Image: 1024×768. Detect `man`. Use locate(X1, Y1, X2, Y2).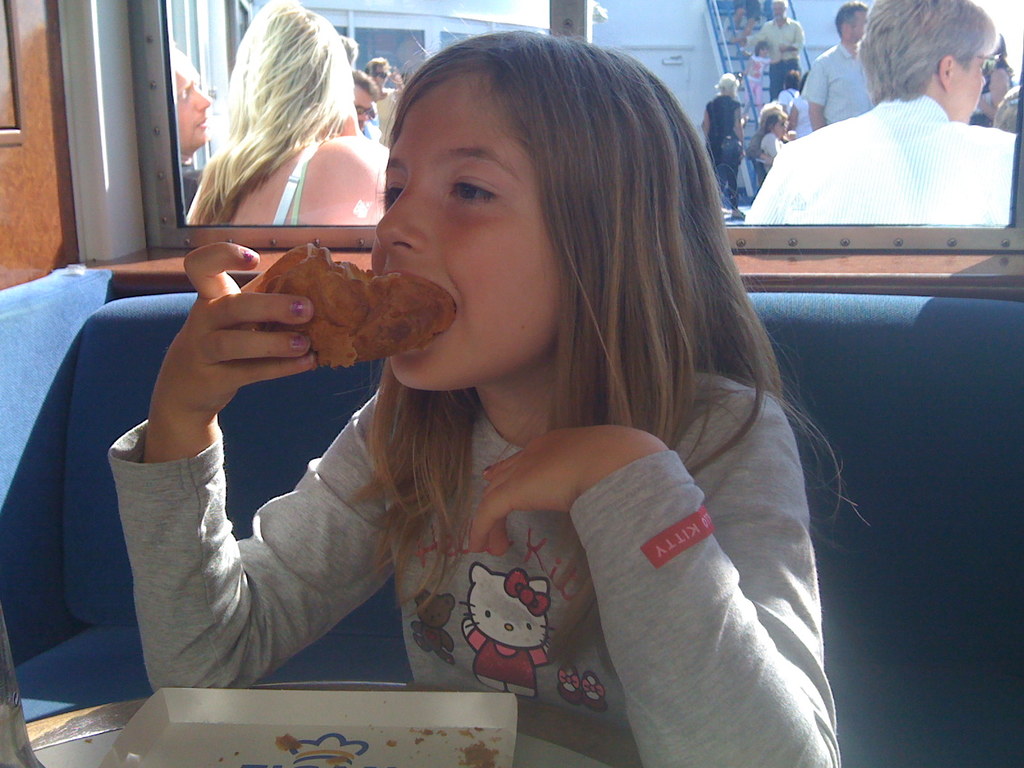
locate(755, 0, 811, 98).
